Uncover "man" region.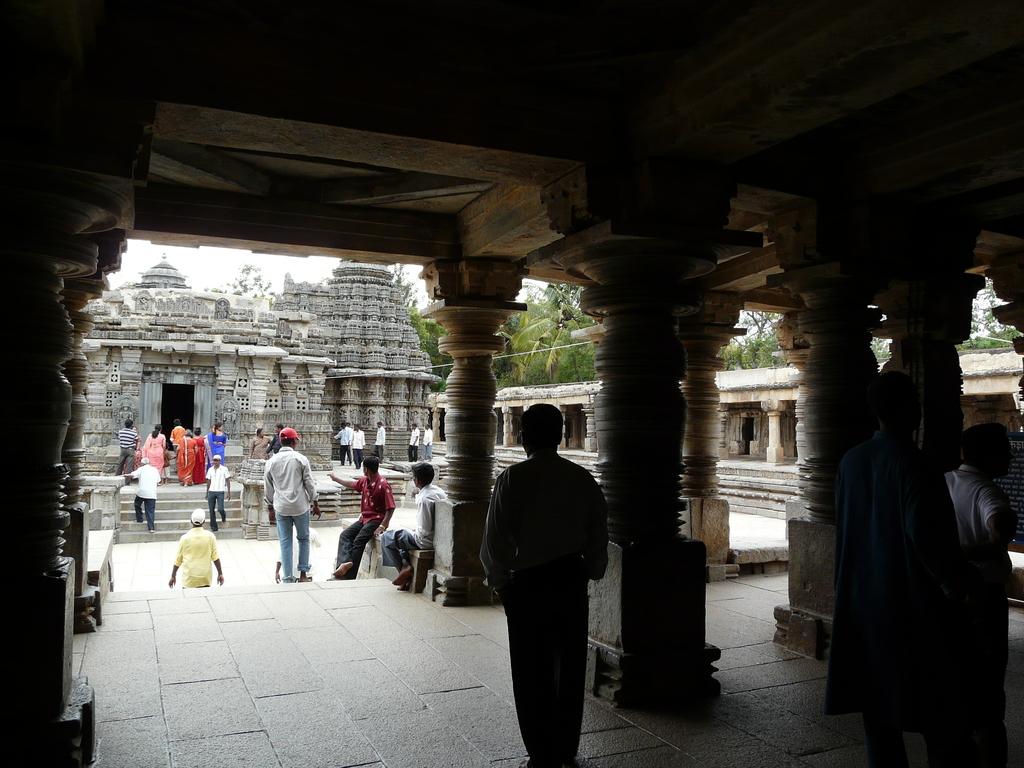
Uncovered: 164 506 223 586.
